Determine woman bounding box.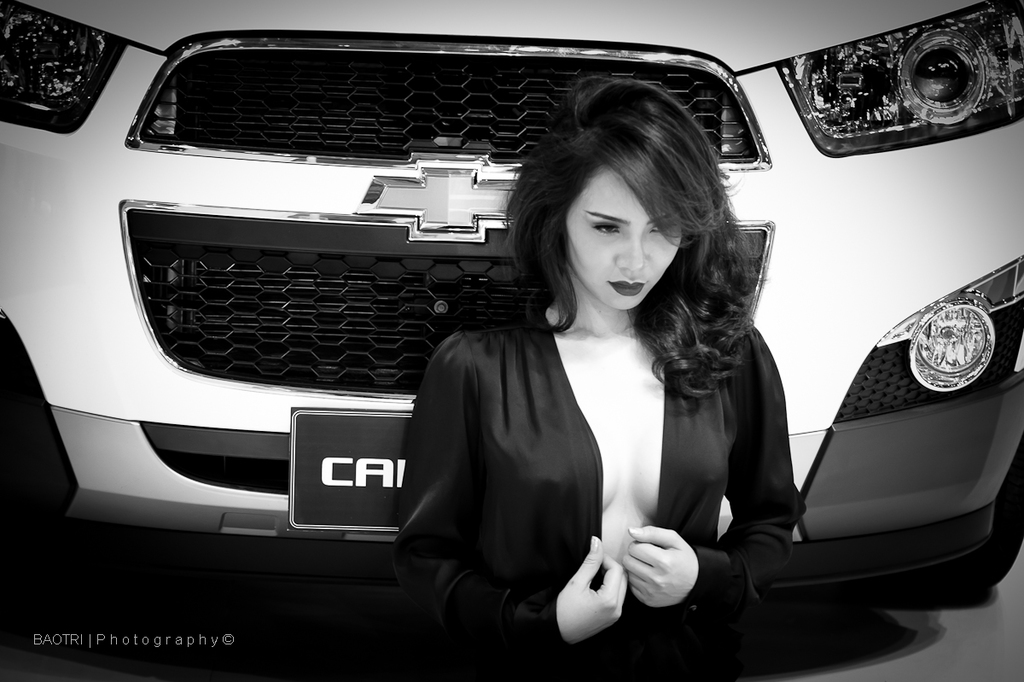
Determined: [392, 92, 817, 673].
